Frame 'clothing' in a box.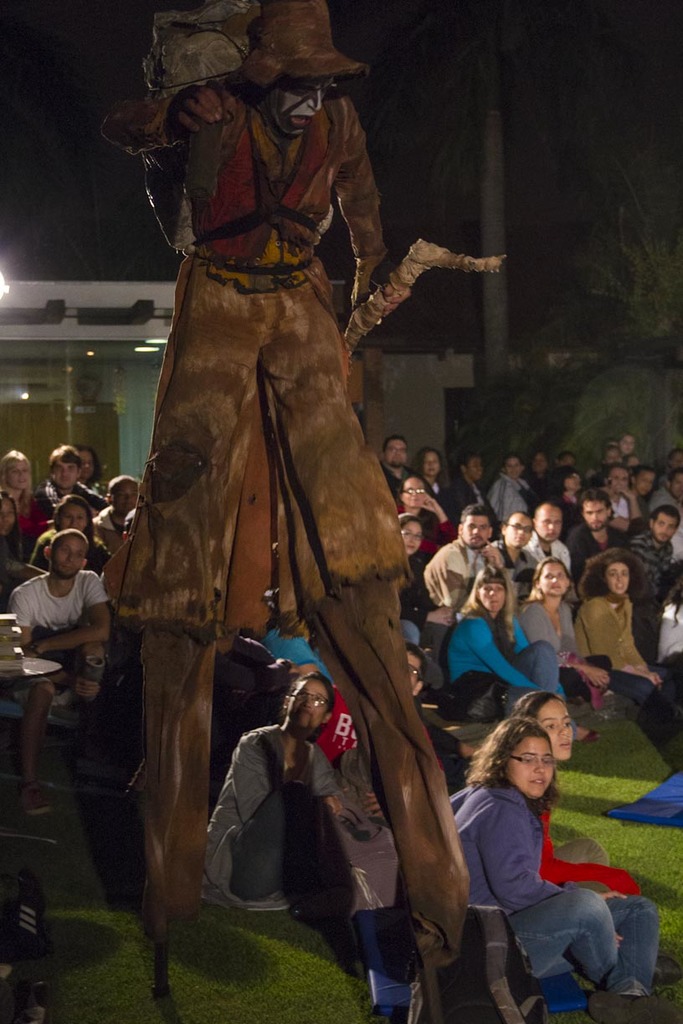
(609,496,635,530).
